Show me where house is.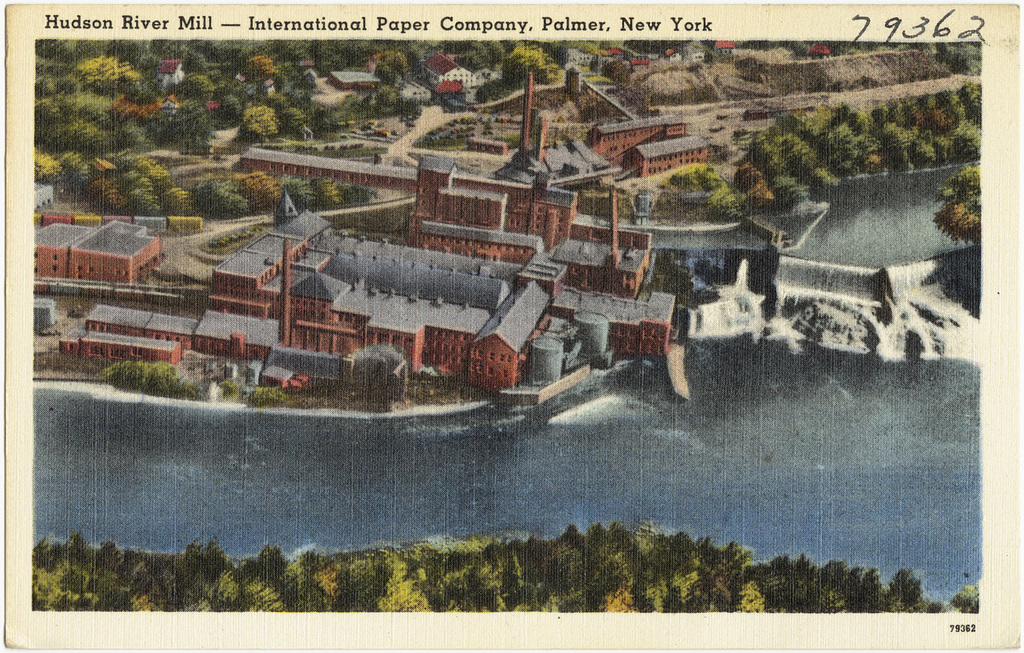
house is at BBox(314, 226, 528, 310).
